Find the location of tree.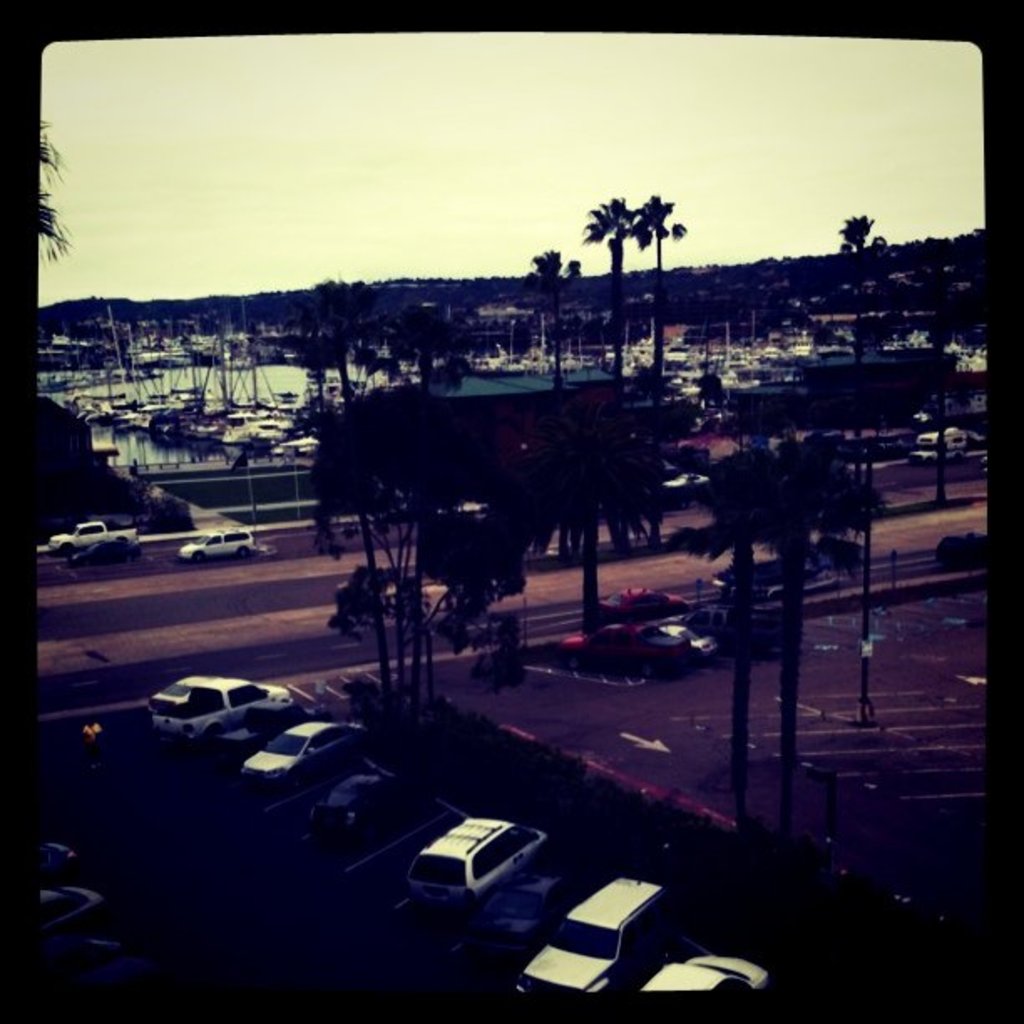
Location: (689, 373, 897, 780).
